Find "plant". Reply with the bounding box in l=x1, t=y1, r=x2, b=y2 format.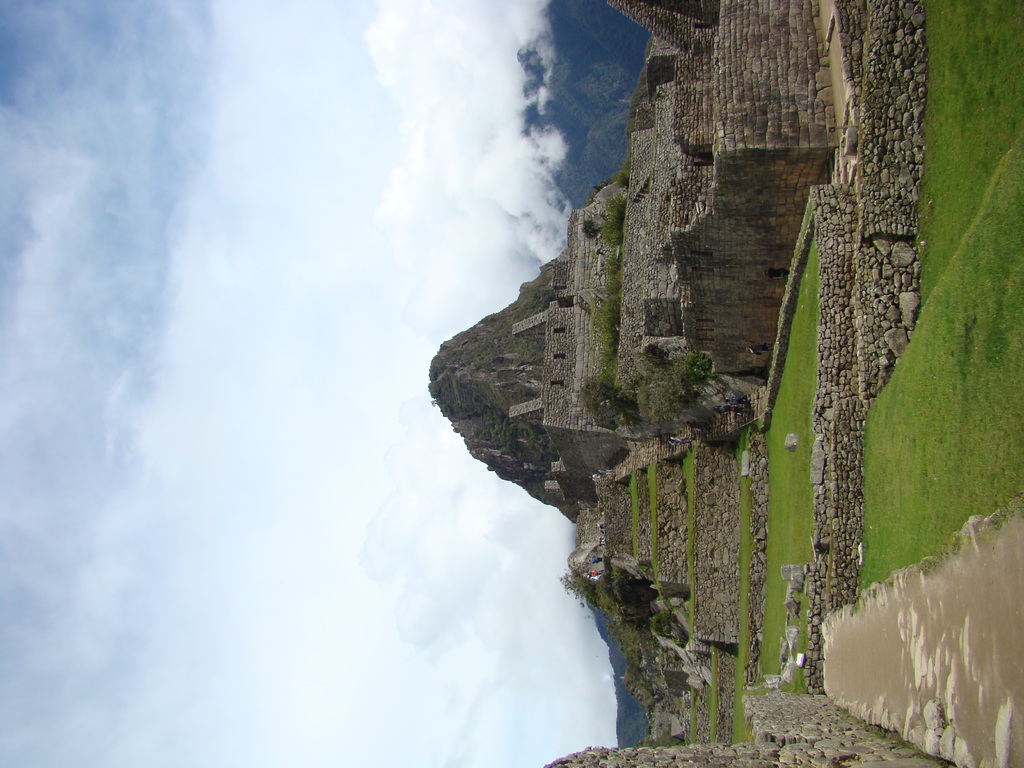
l=641, t=464, r=660, b=559.
